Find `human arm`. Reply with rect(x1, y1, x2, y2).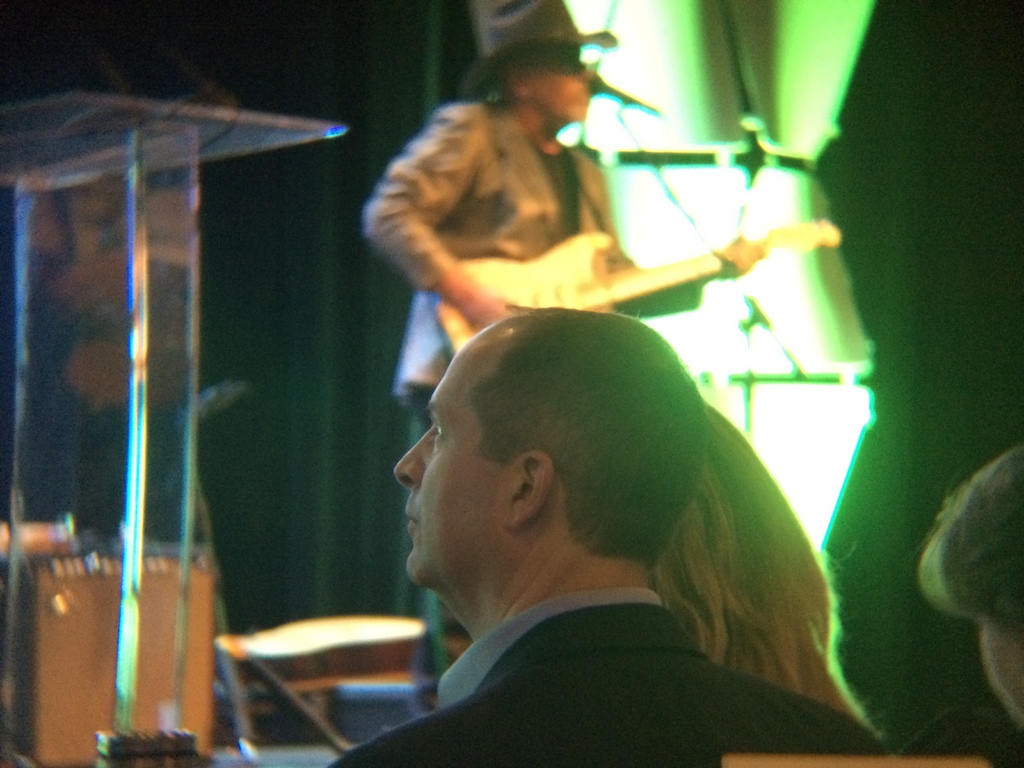
rect(583, 159, 772, 315).
